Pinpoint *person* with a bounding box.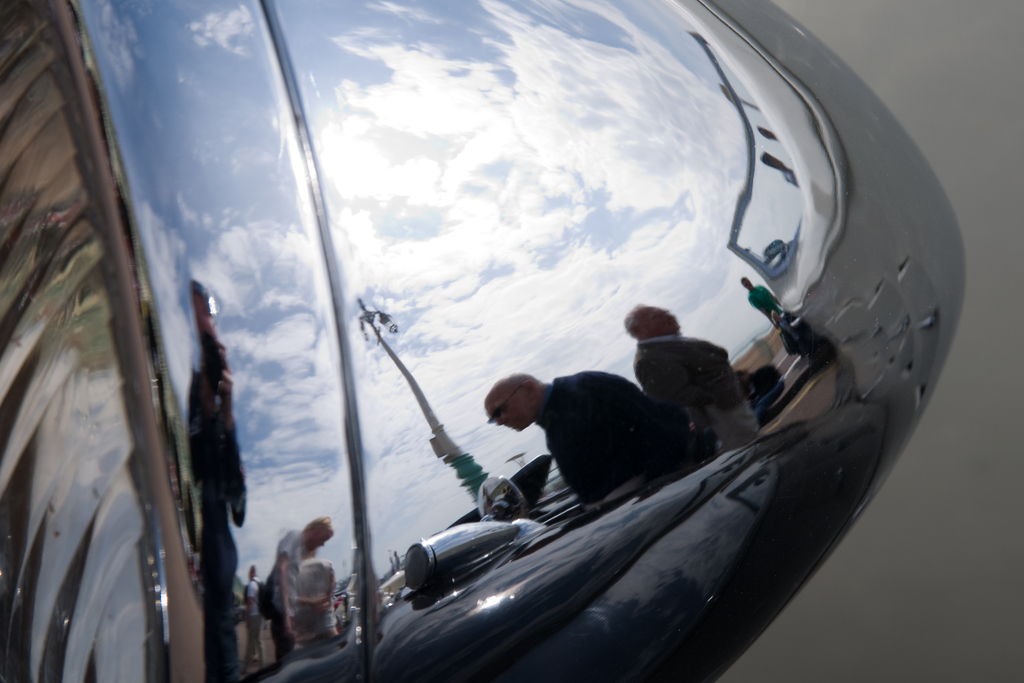
Rect(471, 349, 700, 524).
